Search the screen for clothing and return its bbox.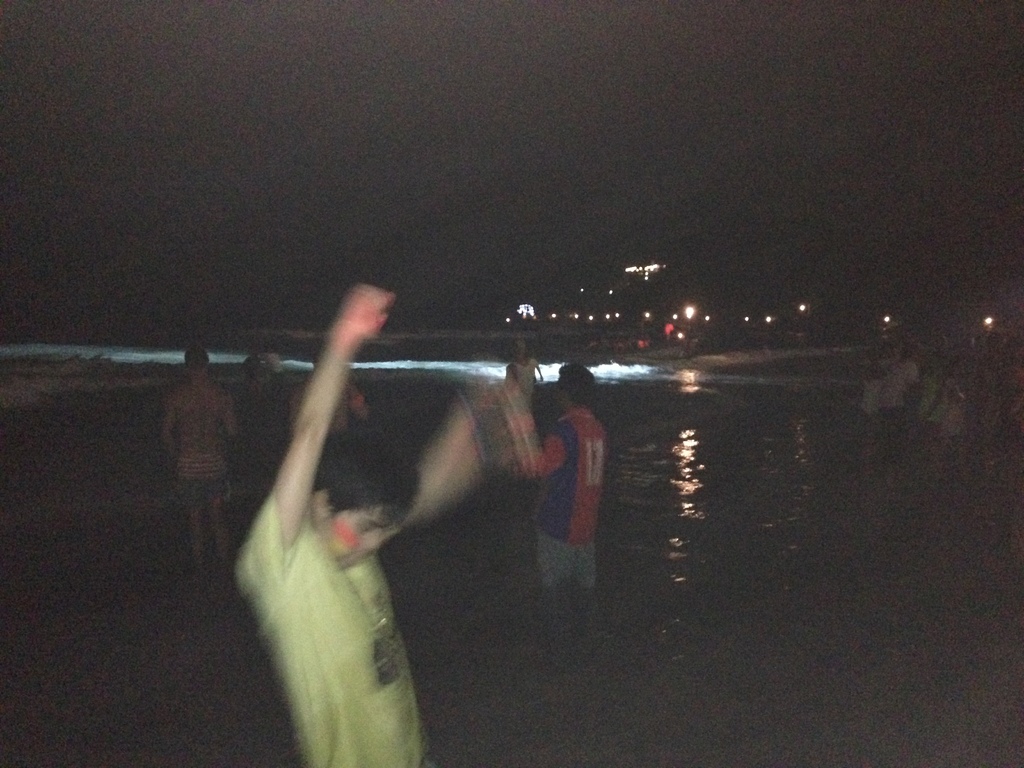
Found: (left=541, top=392, right=609, bottom=582).
